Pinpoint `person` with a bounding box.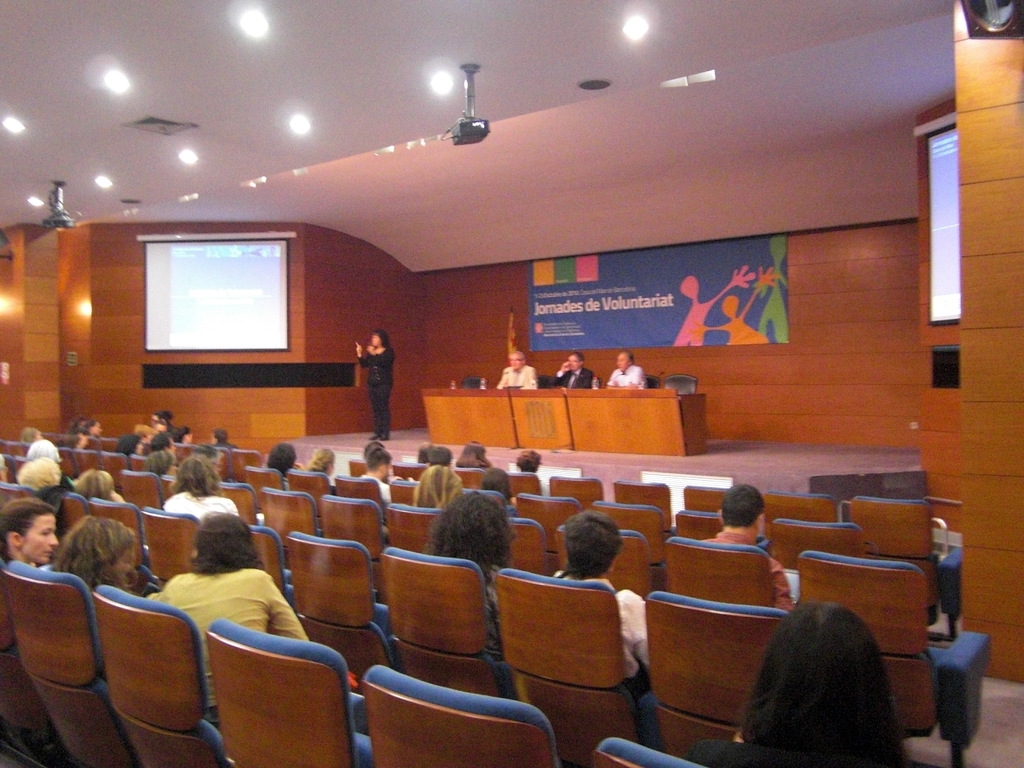
[412,466,467,516].
